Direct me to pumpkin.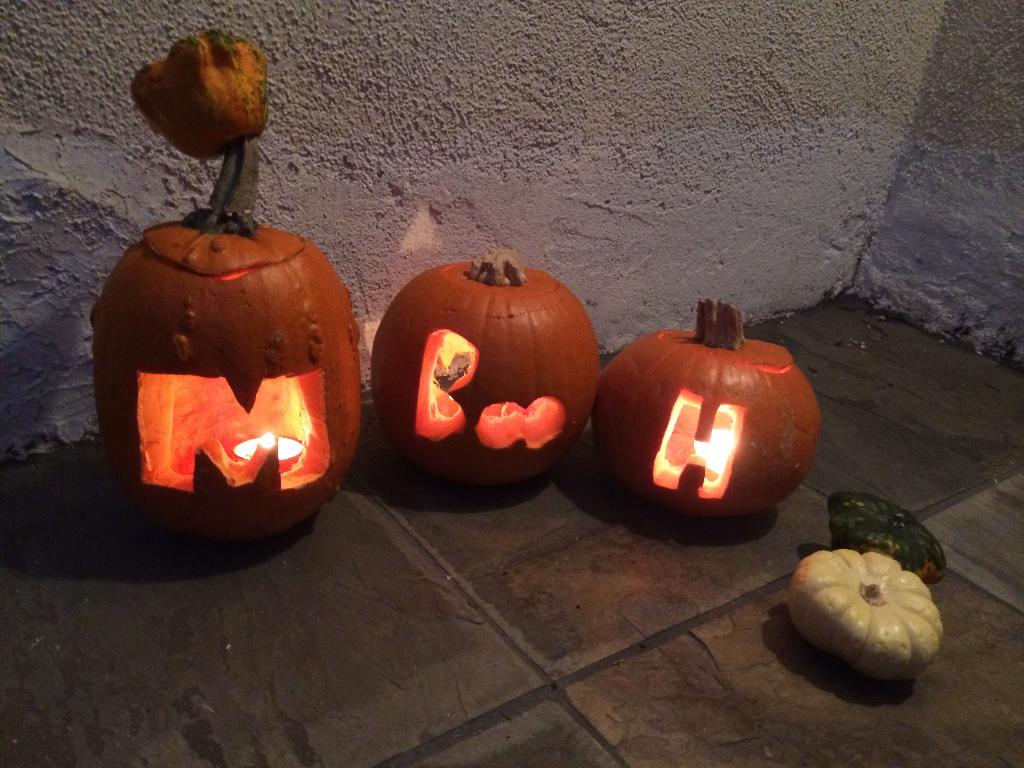
Direction: [left=791, top=550, right=951, bottom=673].
